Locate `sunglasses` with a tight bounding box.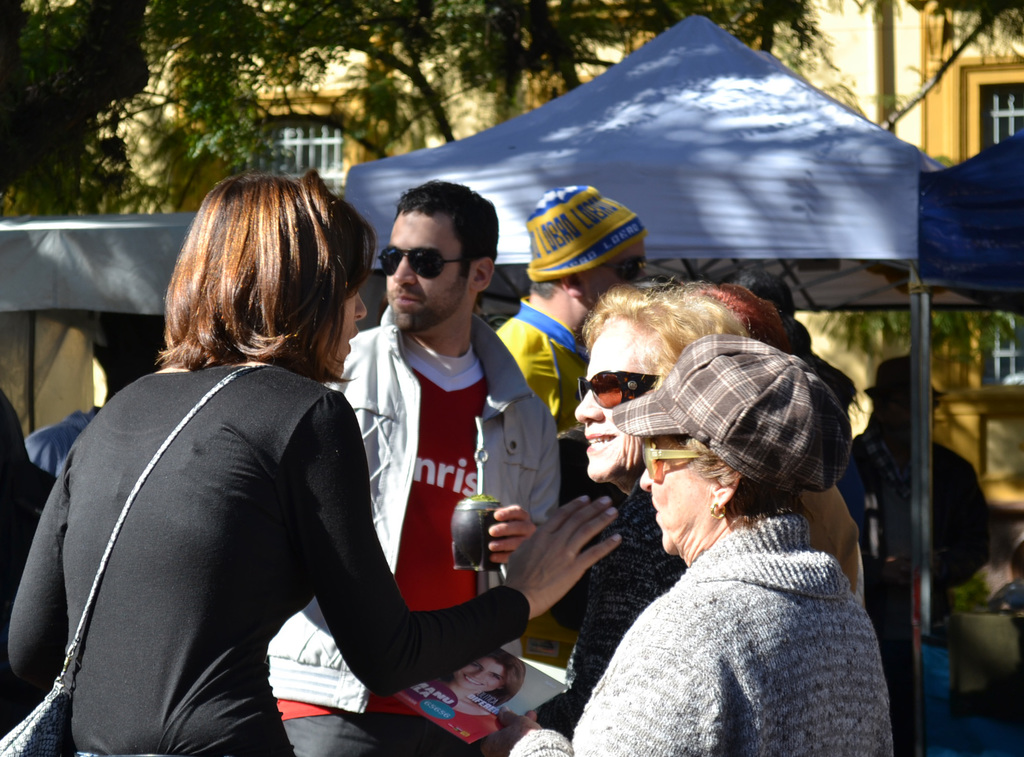
(left=599, top=256, right=645, bottom=282).
